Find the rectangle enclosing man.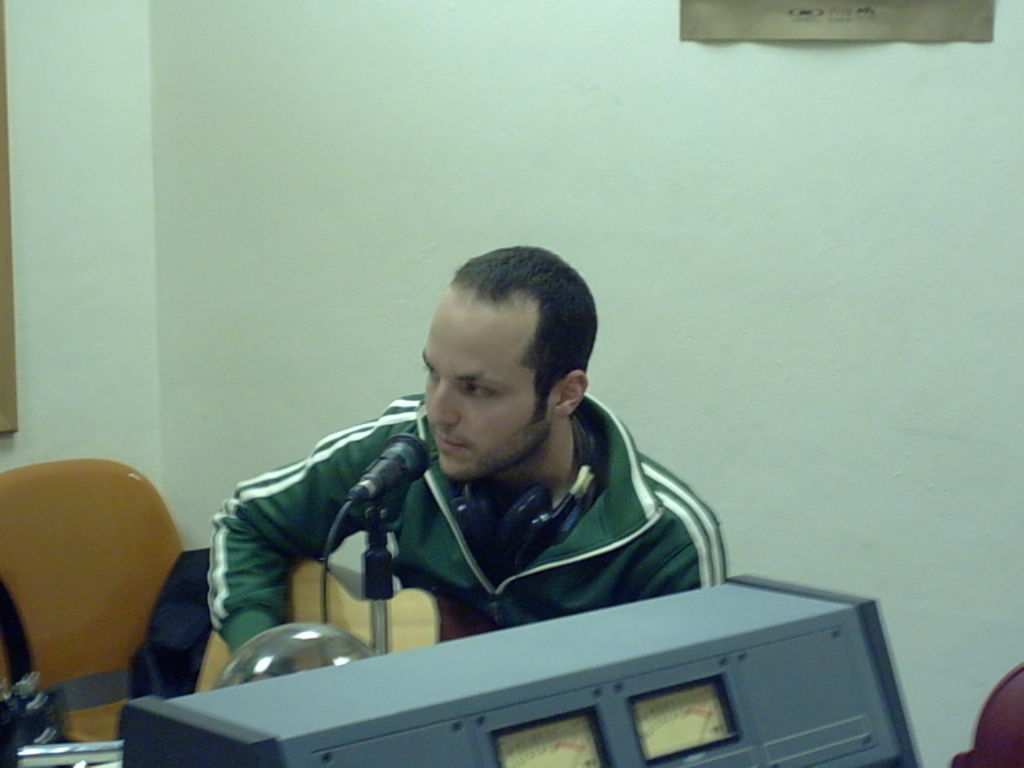
x1=191 y1=263 x2=752 y2=678.
